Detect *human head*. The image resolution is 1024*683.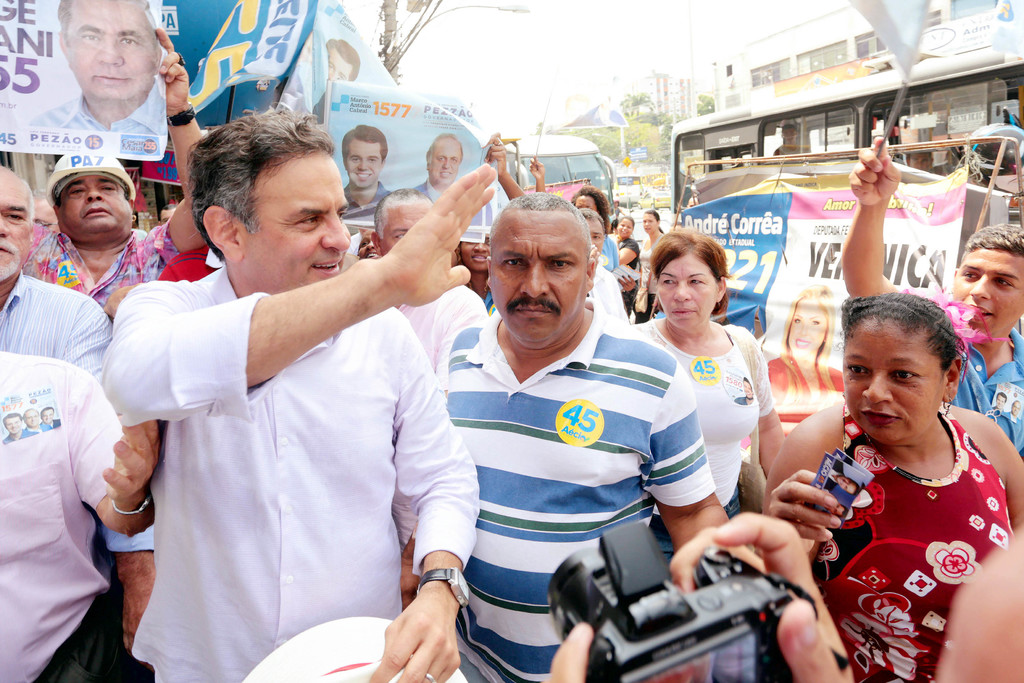
pyautogui.locateOnScreen(188, 104, 349, 288).
